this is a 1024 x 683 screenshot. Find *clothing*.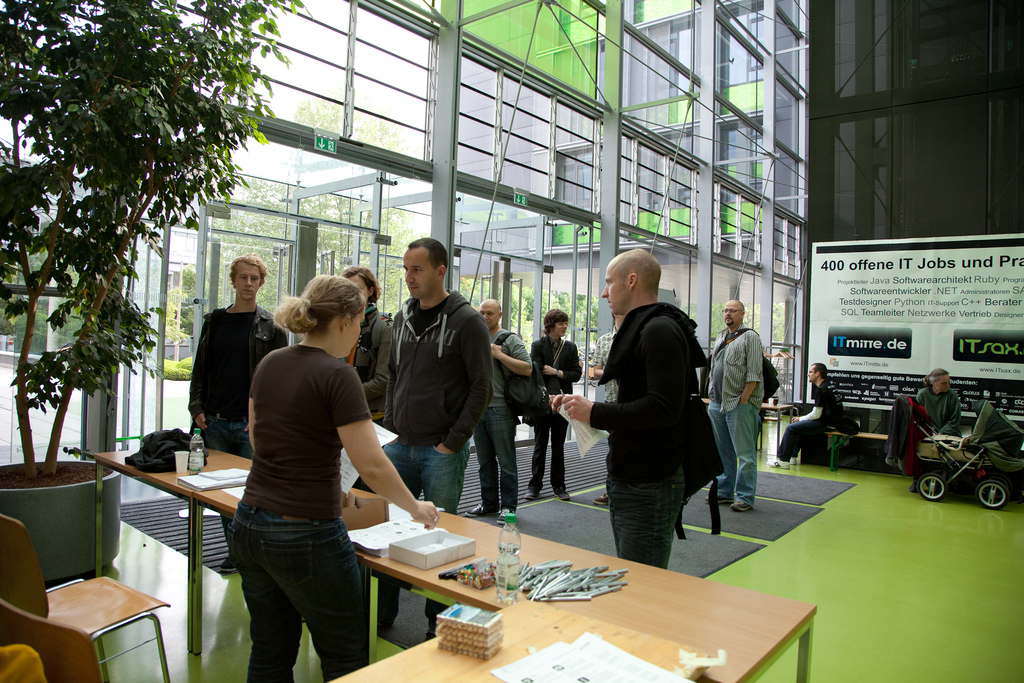
Bounding box: x1=776, y1=375, x2=845, y2=462.
